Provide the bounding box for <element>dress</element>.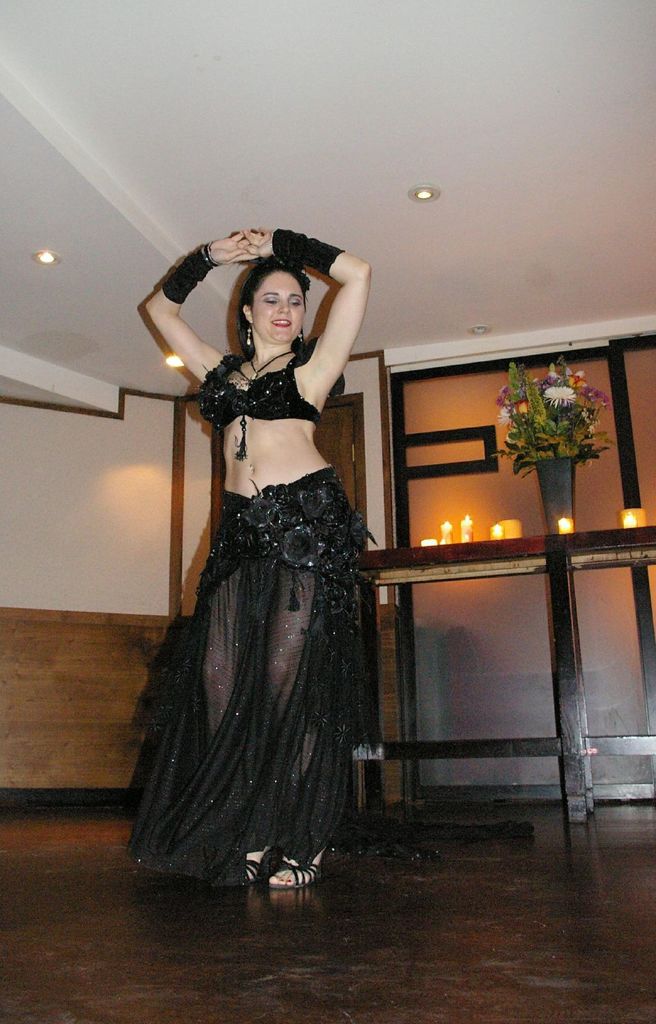
<bbox>125, 229, 387, 892</bbox>.
